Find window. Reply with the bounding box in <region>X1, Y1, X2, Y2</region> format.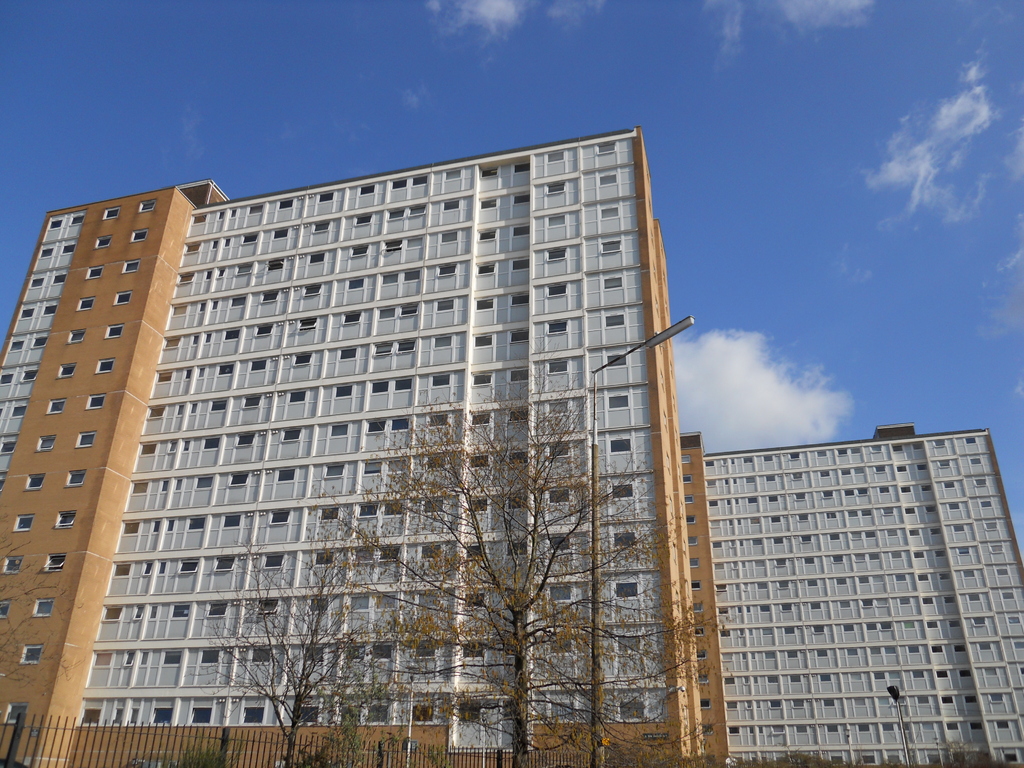
<region>170, 604, 189, 616</region>.
